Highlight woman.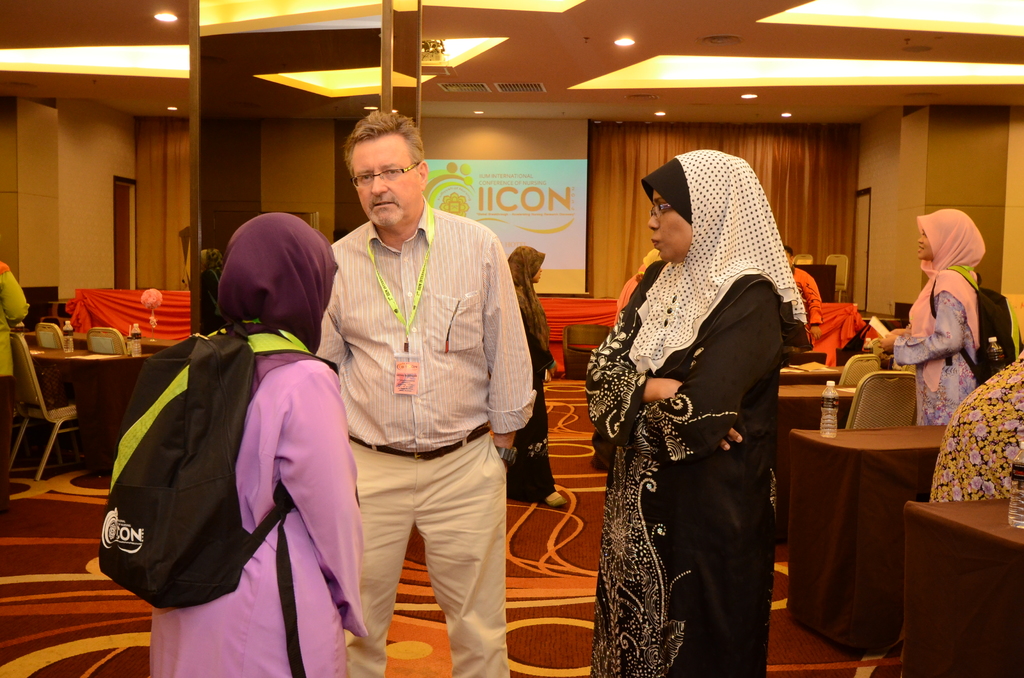
Highlighted region: (580,139,806,677).
